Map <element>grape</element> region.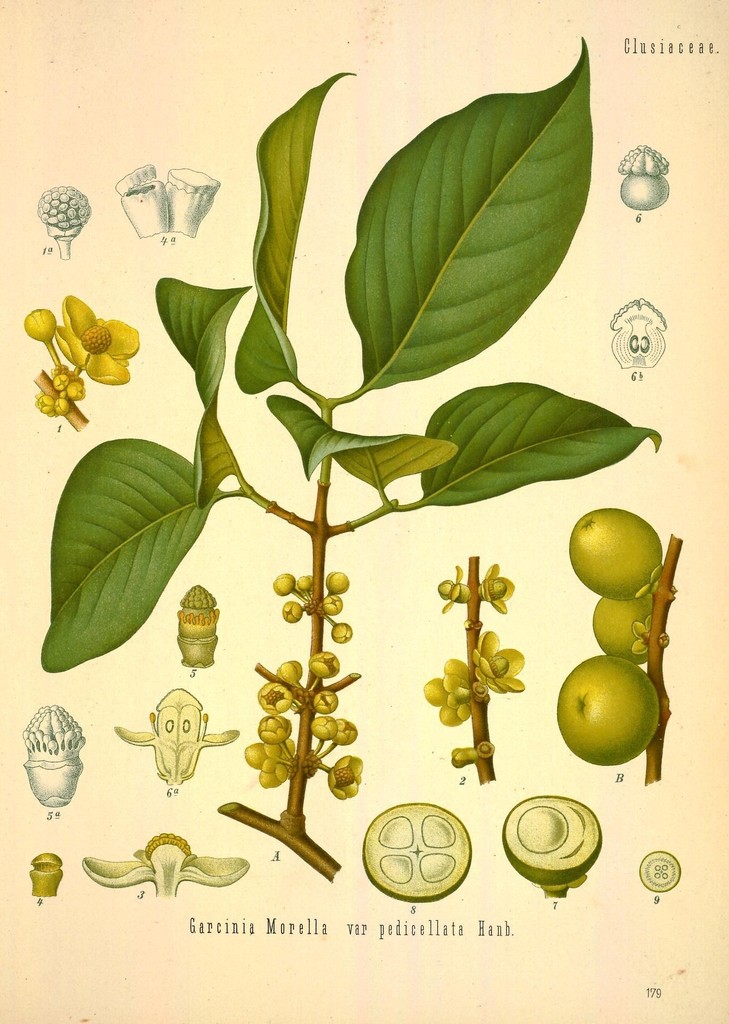
Mapped to 566:508:659:604.
